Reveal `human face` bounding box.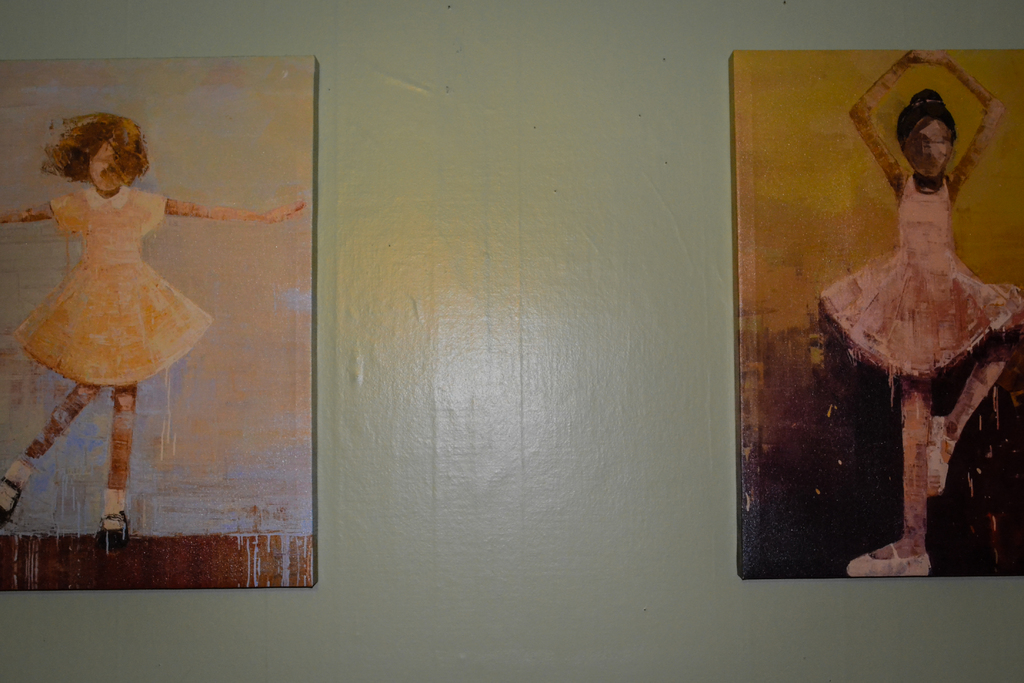
Revealed: 89/147/119/190.
